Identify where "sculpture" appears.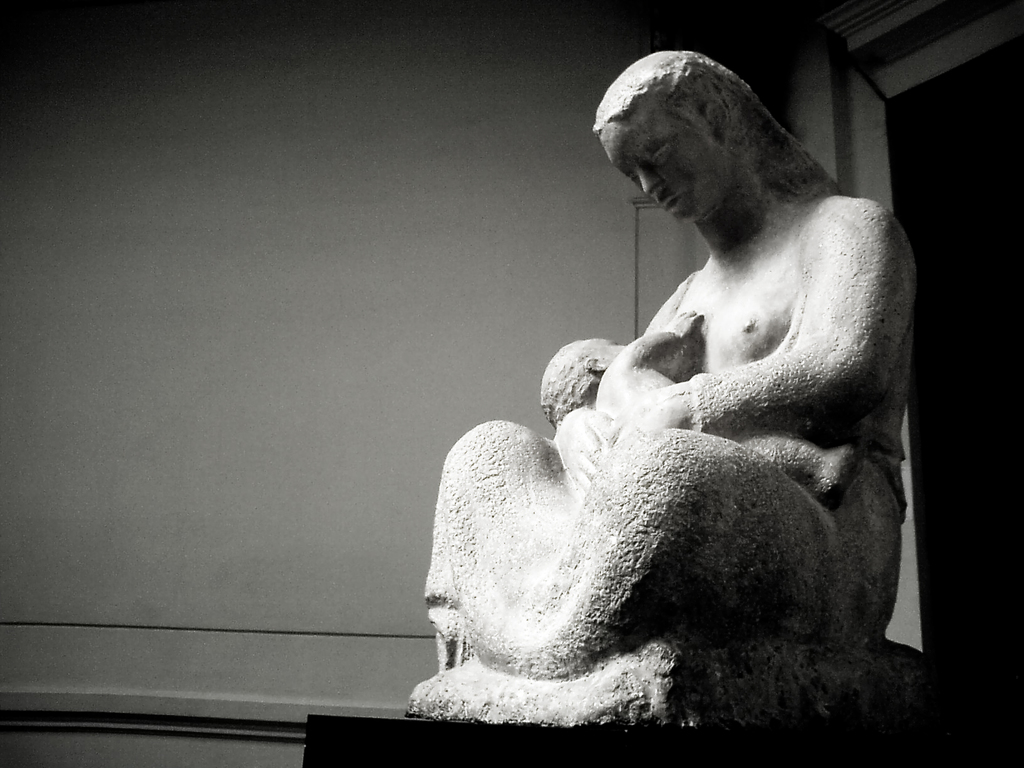
Appears at bbox(512, 300, 863, 540).
